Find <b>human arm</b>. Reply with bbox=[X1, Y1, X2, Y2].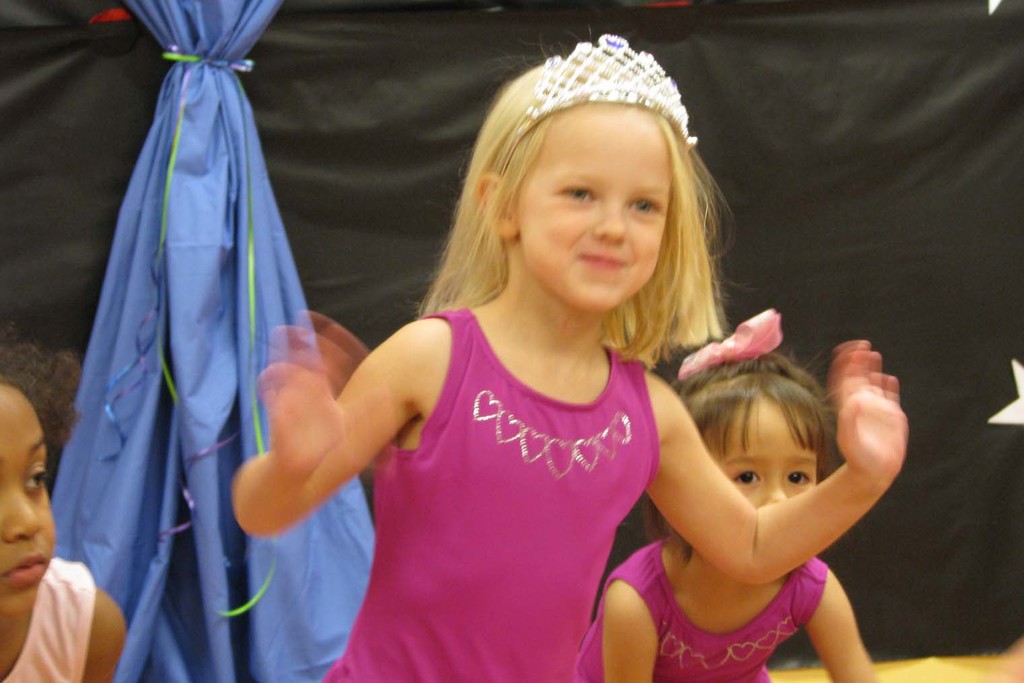
bbox=[78, 588, 127, 682].
